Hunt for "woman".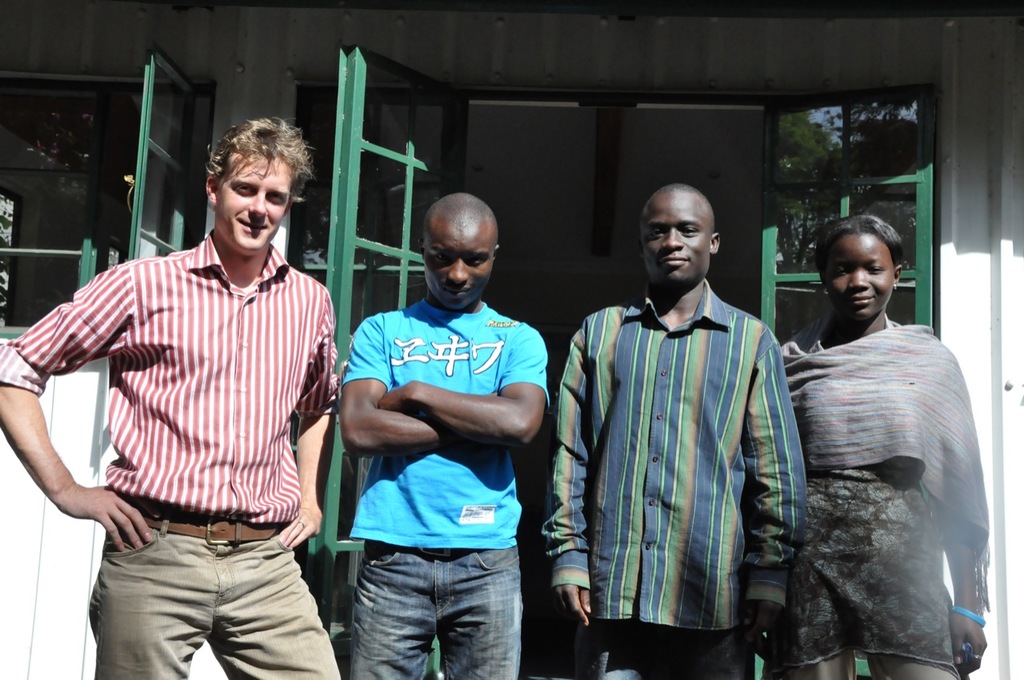
Hunted down at x1=763 y1=206 x2=991 y2=679.
